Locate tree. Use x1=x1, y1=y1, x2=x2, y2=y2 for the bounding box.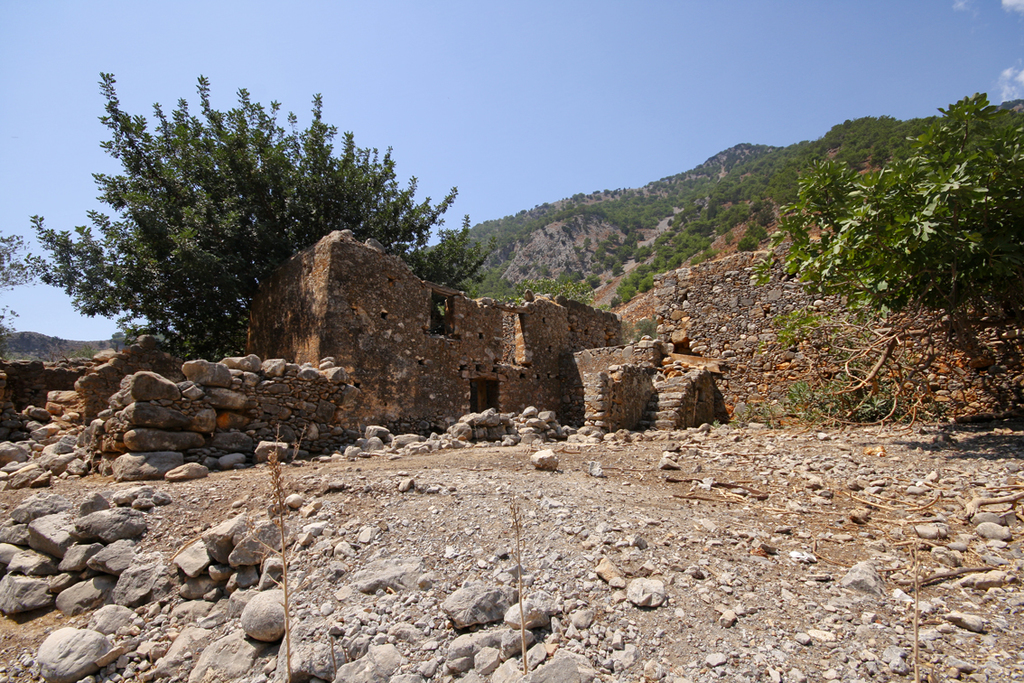
x1=740, y1=88, x2=1023, y2=326.
